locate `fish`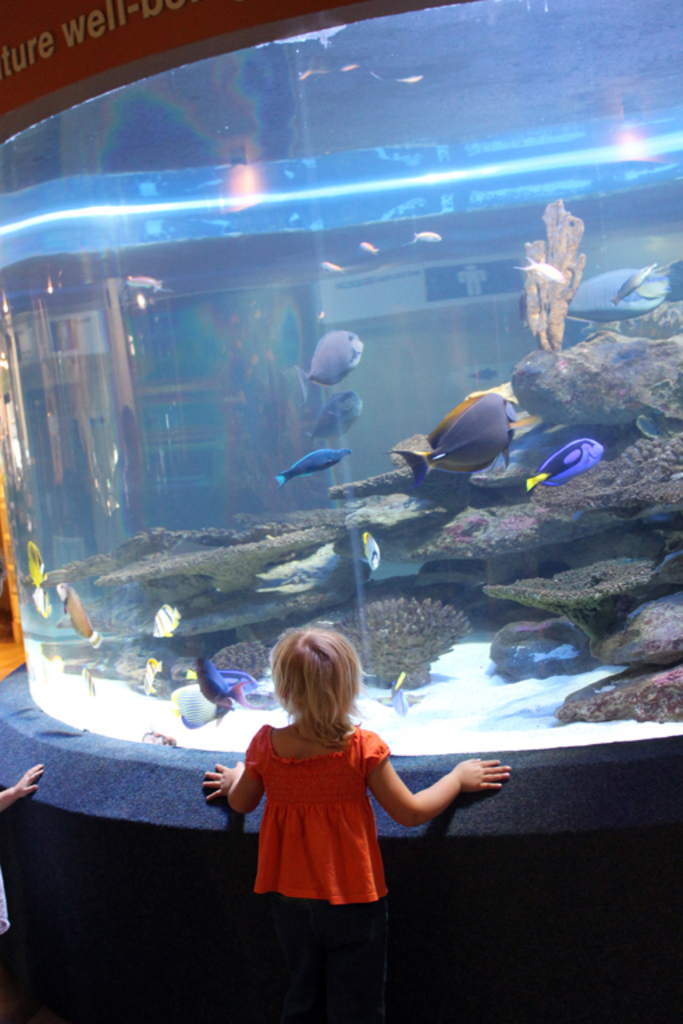
360/240/380/259
